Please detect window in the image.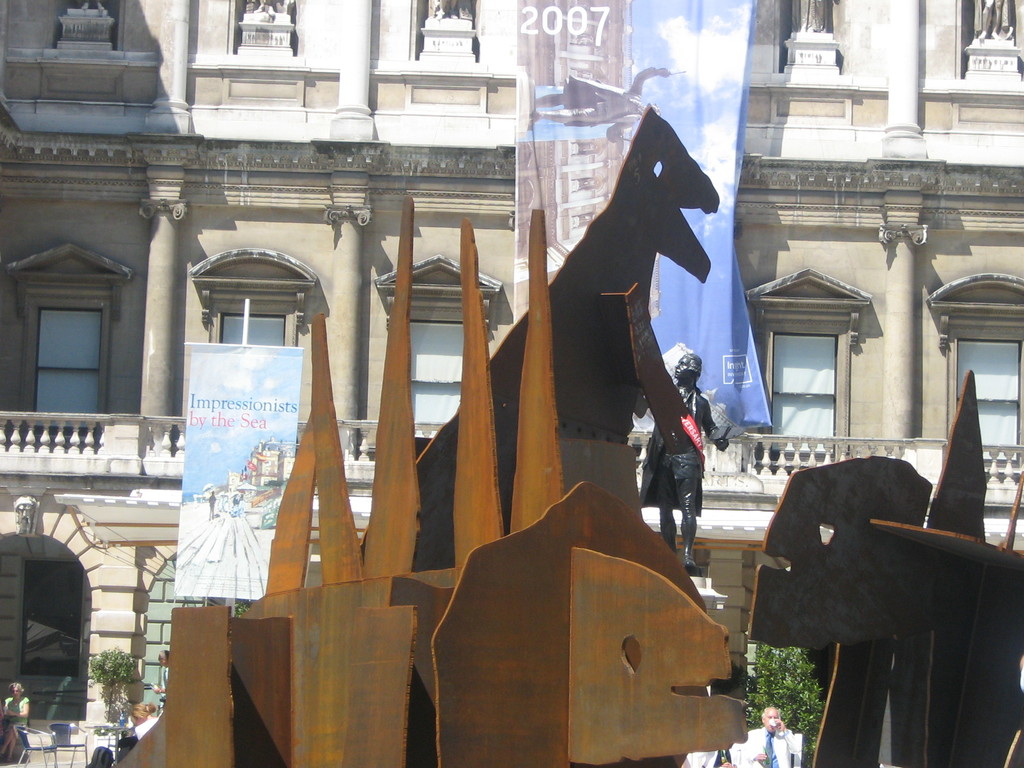
region(927, 299, 1023, 490).
